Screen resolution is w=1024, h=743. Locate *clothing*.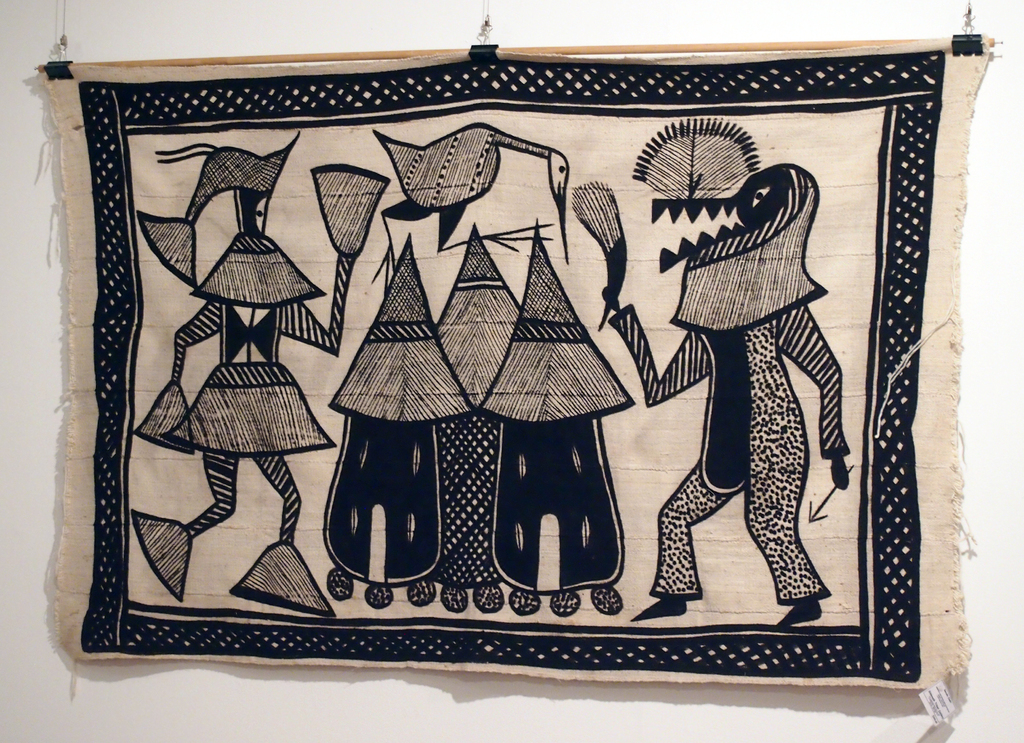
305/405/439/585.
